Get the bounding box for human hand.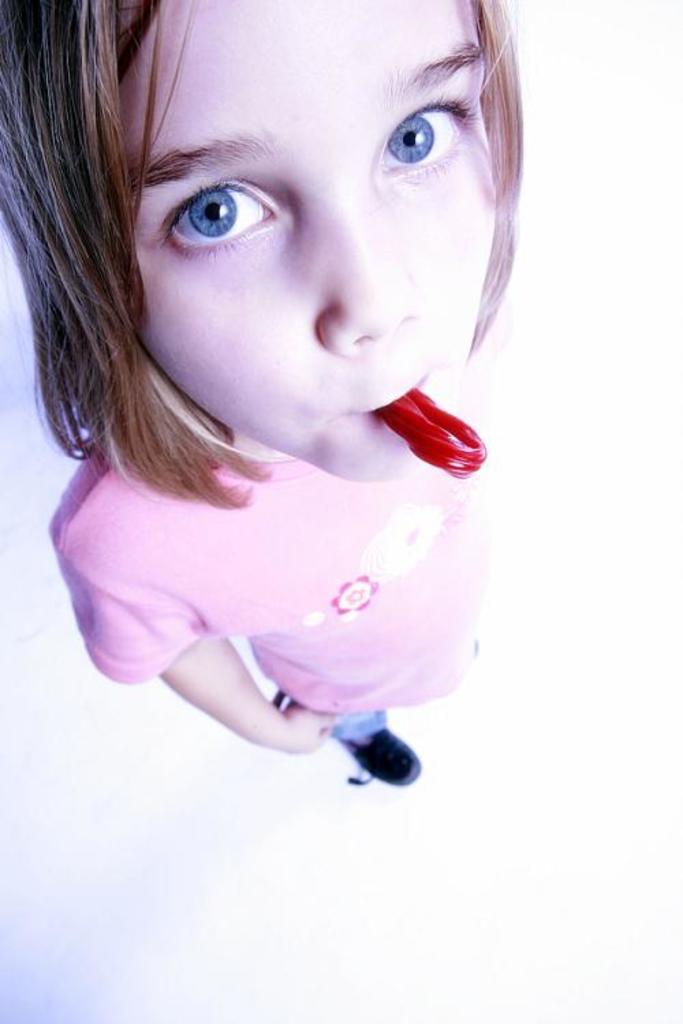
crop(280, 710, 342, 752).
